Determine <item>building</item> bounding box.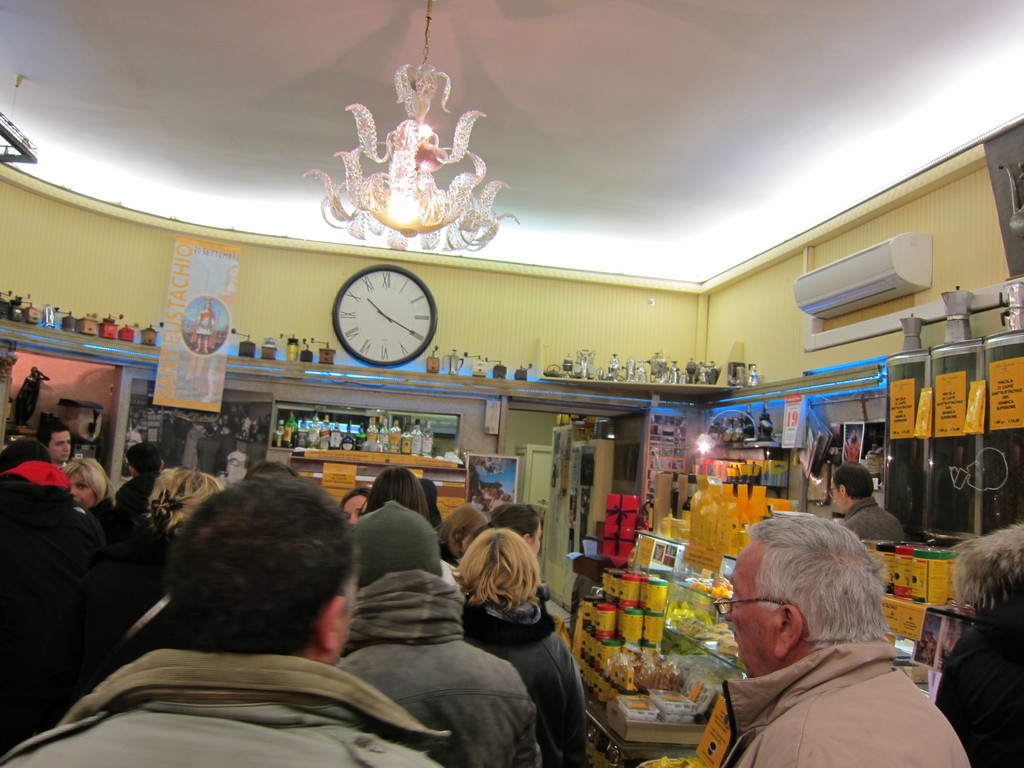
Determined: box(1, 0, 1023, 767).
